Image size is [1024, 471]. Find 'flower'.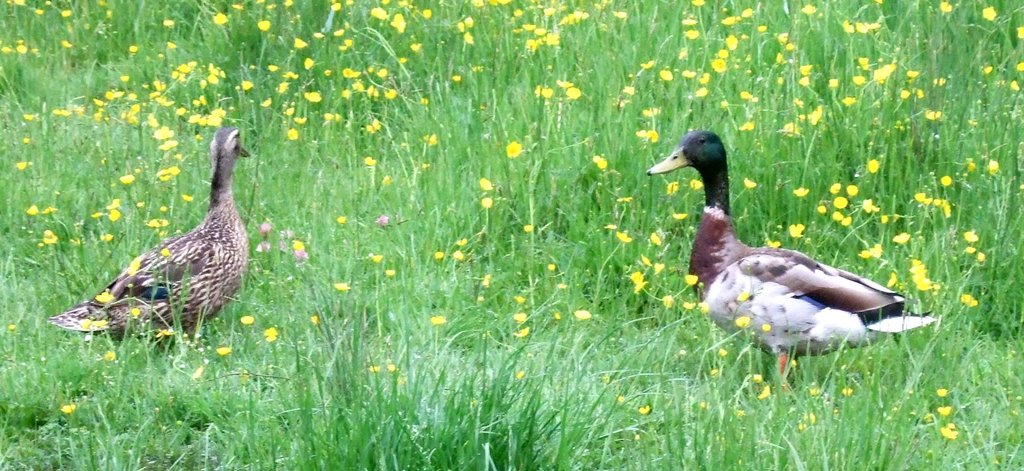
[159, 245, 169, 254].
